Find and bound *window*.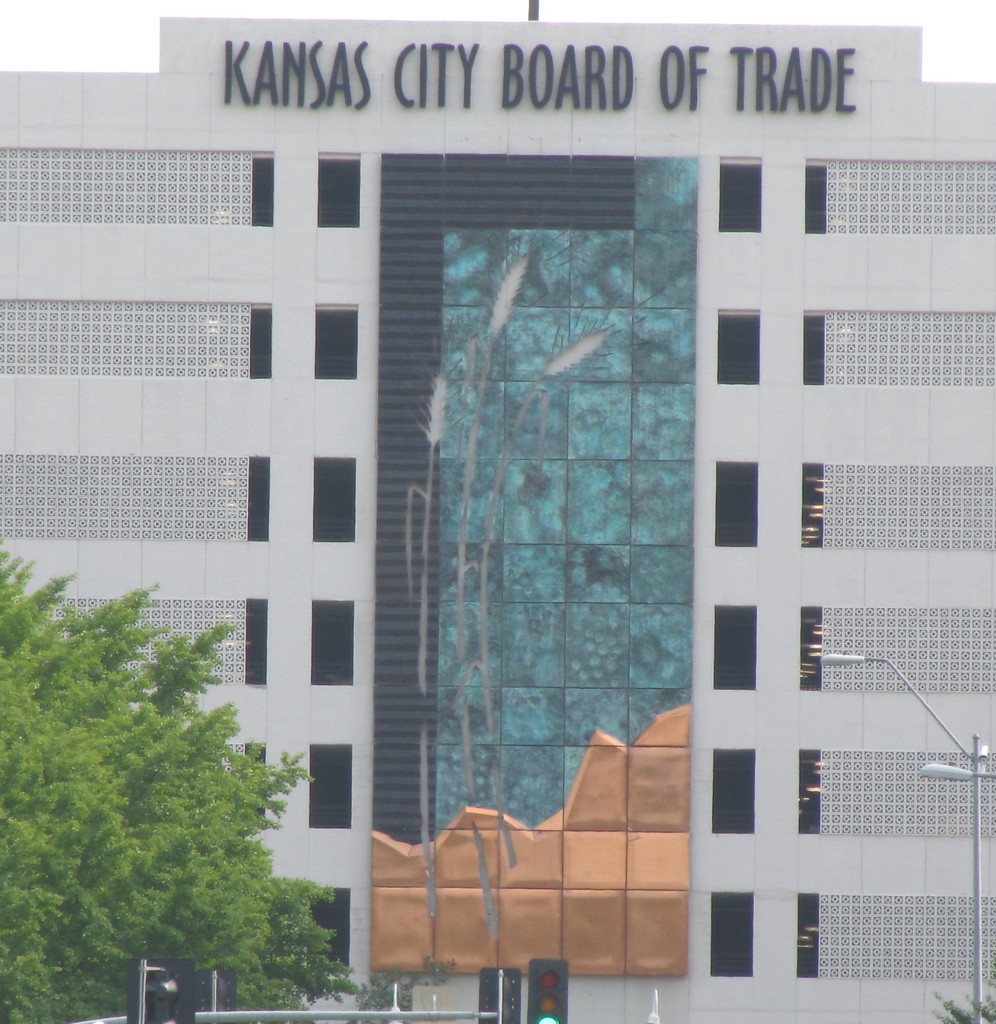
Bound: (x1=718, y1=163, x2=763, y2=226).
